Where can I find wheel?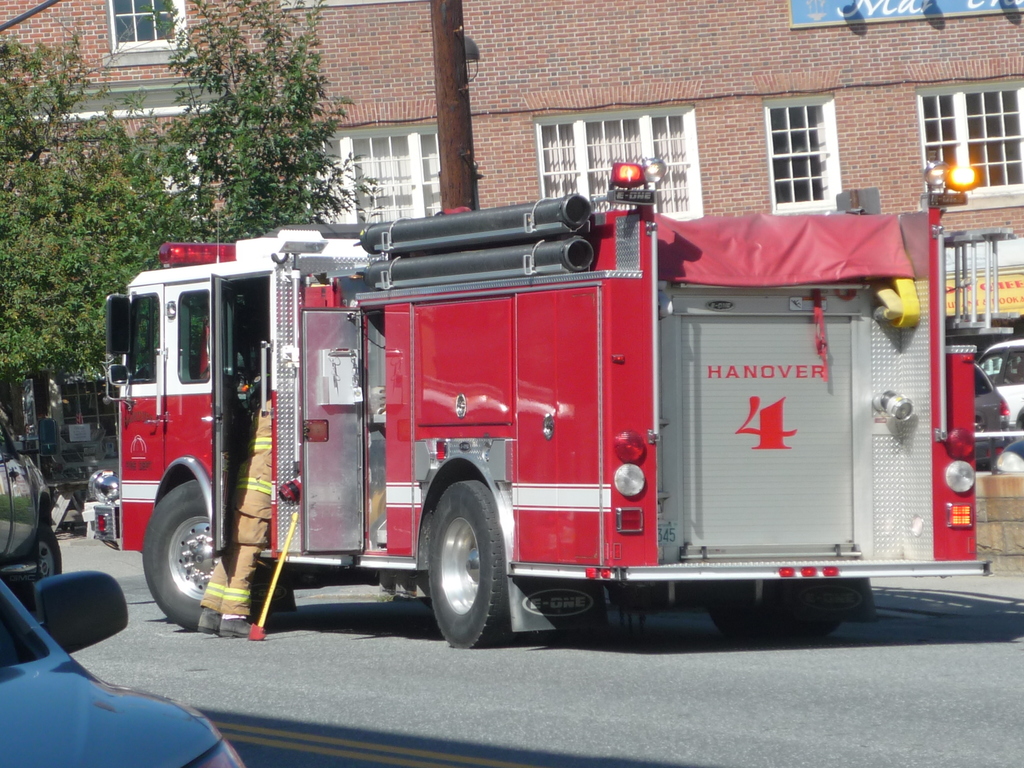
You can find it at [x1=134, y1=479, x2=209, y2=627].
